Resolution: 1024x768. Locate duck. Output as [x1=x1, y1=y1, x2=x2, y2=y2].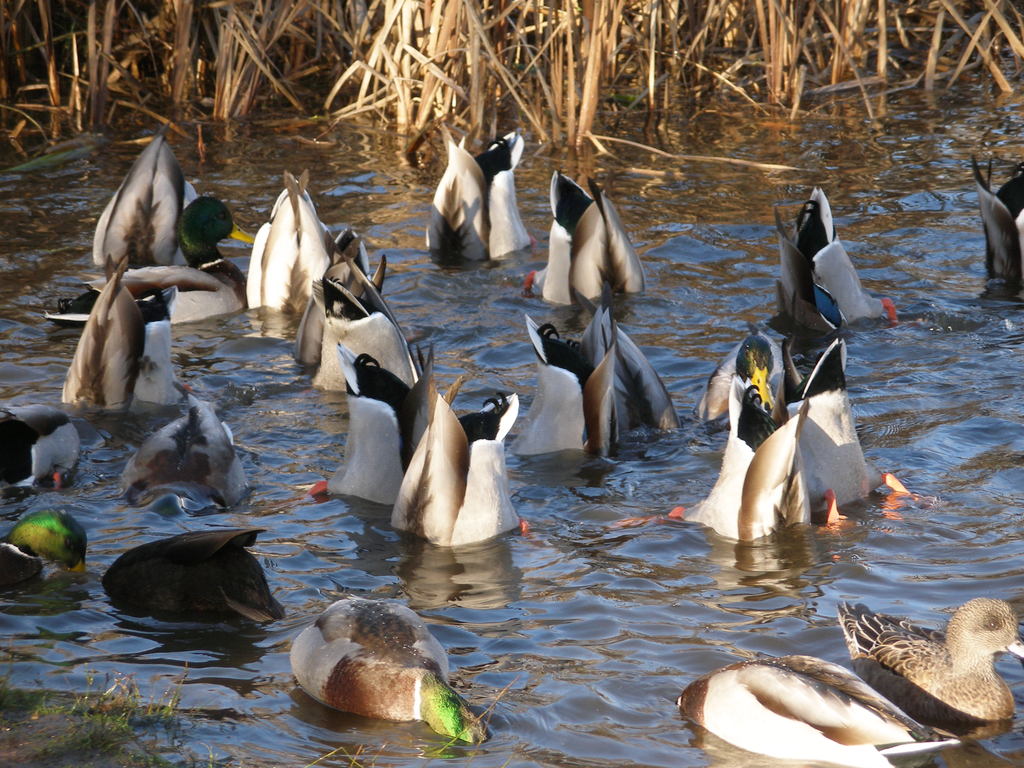
[x1=283, y1=586, x2=493, y2=764].
